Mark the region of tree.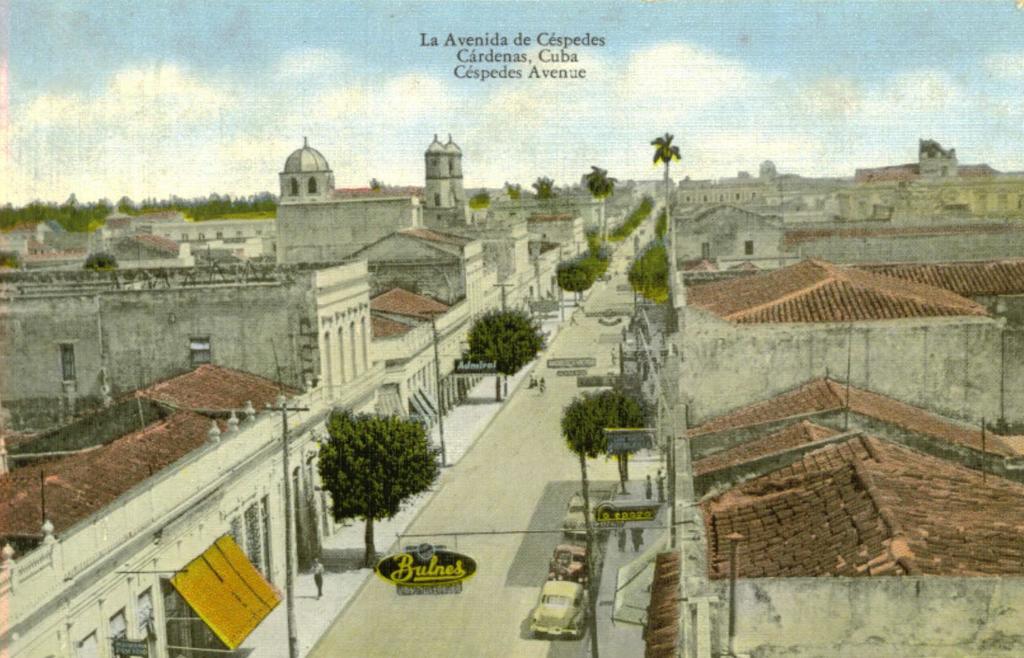
Region: <box>566,386,649,491</box>.
